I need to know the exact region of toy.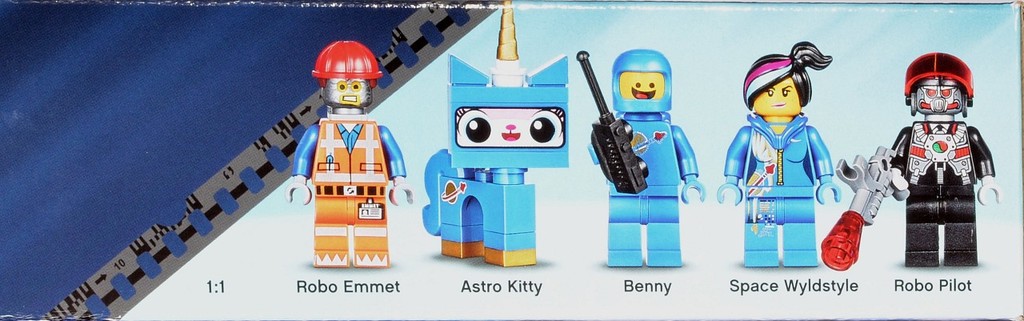
Region: rect(576, 50, 704, 269).
